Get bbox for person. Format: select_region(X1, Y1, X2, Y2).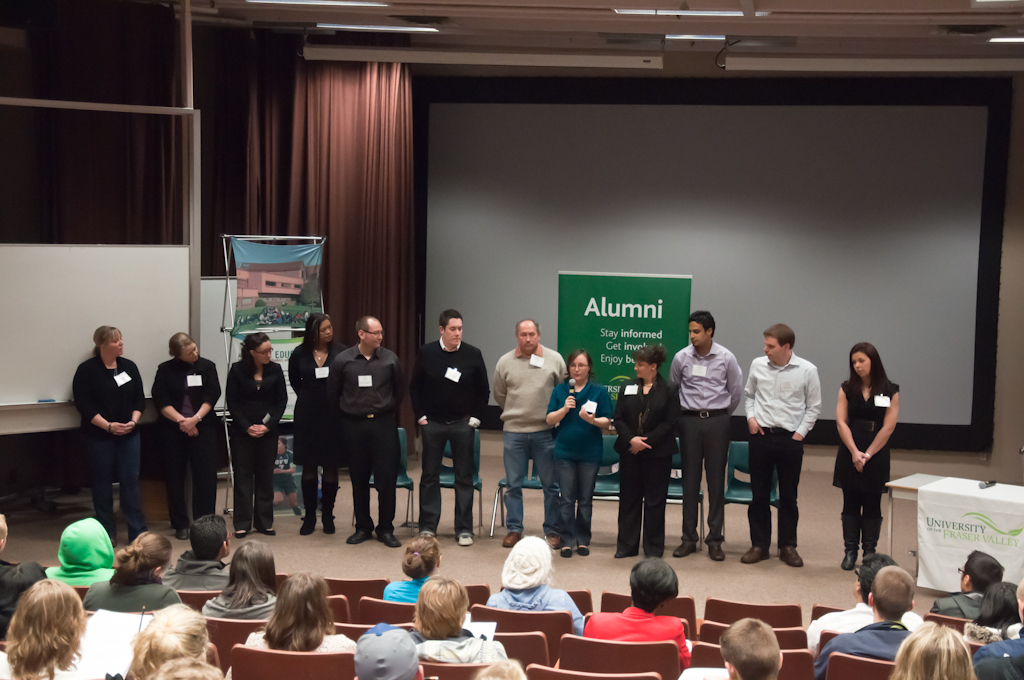
select_region(67, 324, 152, 548).
